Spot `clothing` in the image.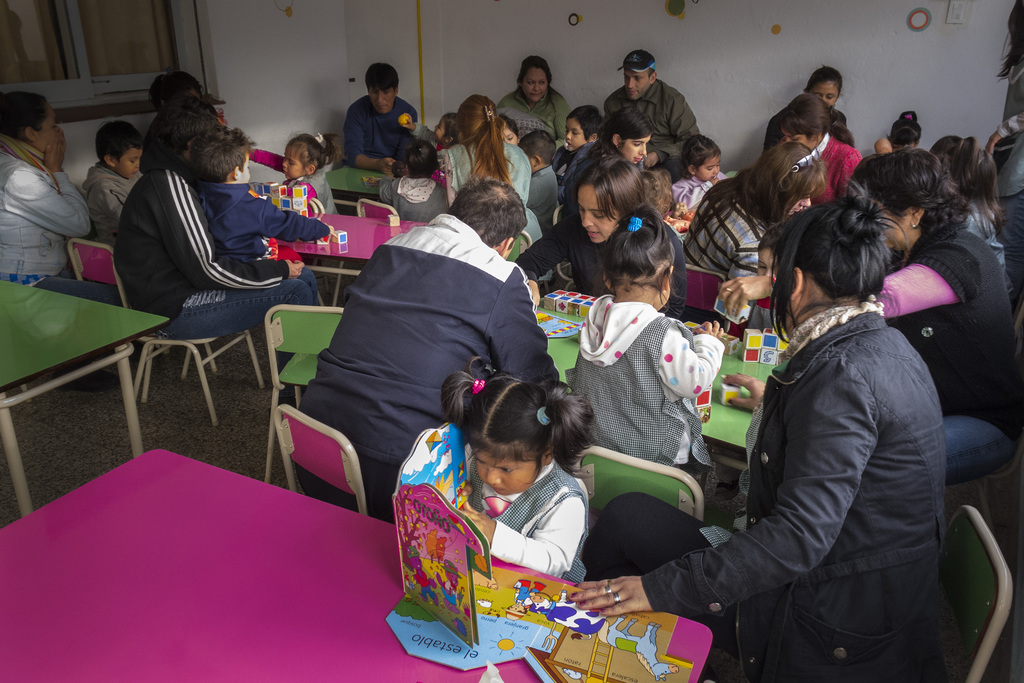
`clothing` found at [left=251, top=146, right=324, bottom=213].
